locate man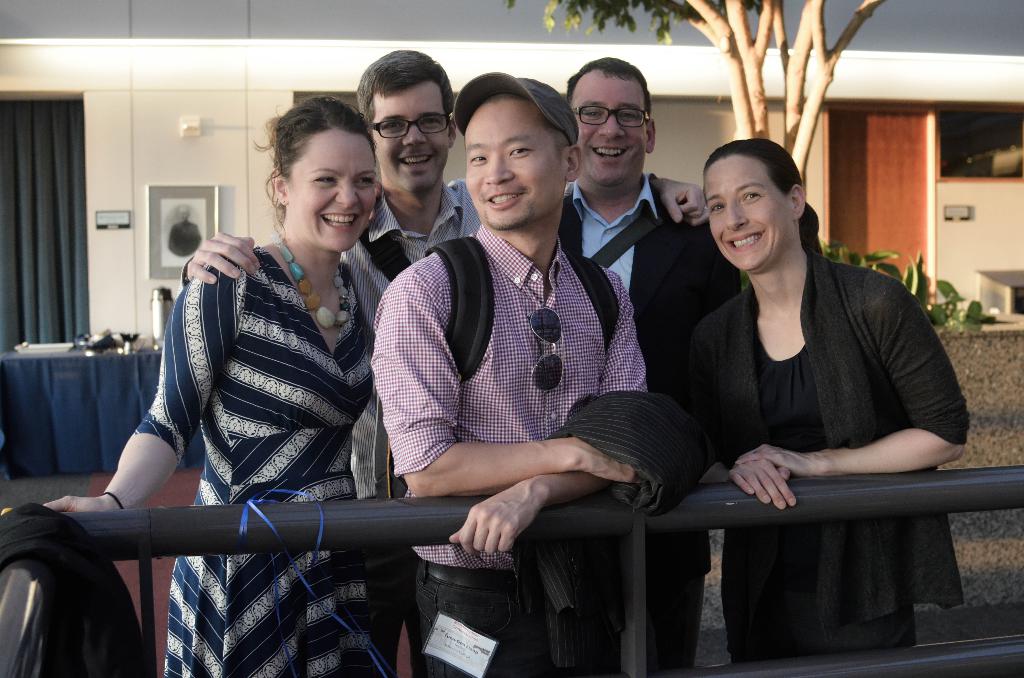
locate(530, 52, 754, 677)
